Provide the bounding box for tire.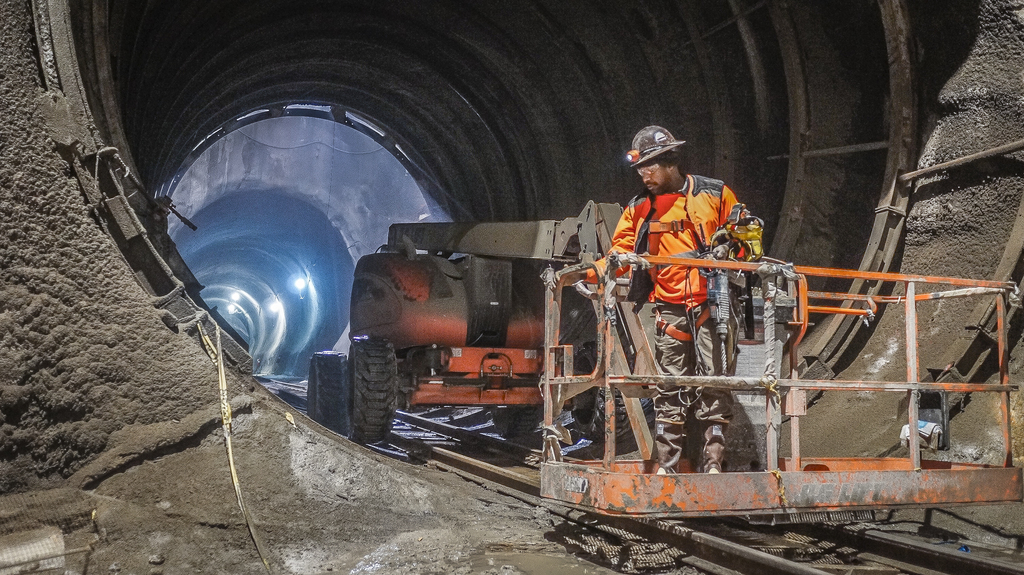
box=[491, 405, 563, 439].
